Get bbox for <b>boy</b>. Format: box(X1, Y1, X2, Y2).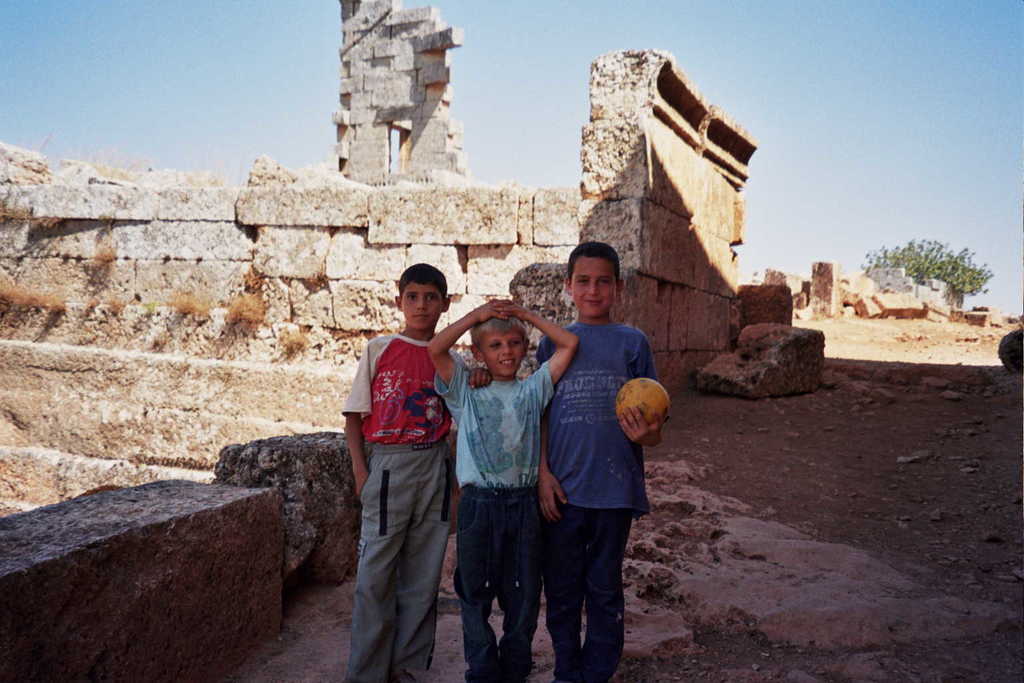
box(539, 241, 666, 682).
